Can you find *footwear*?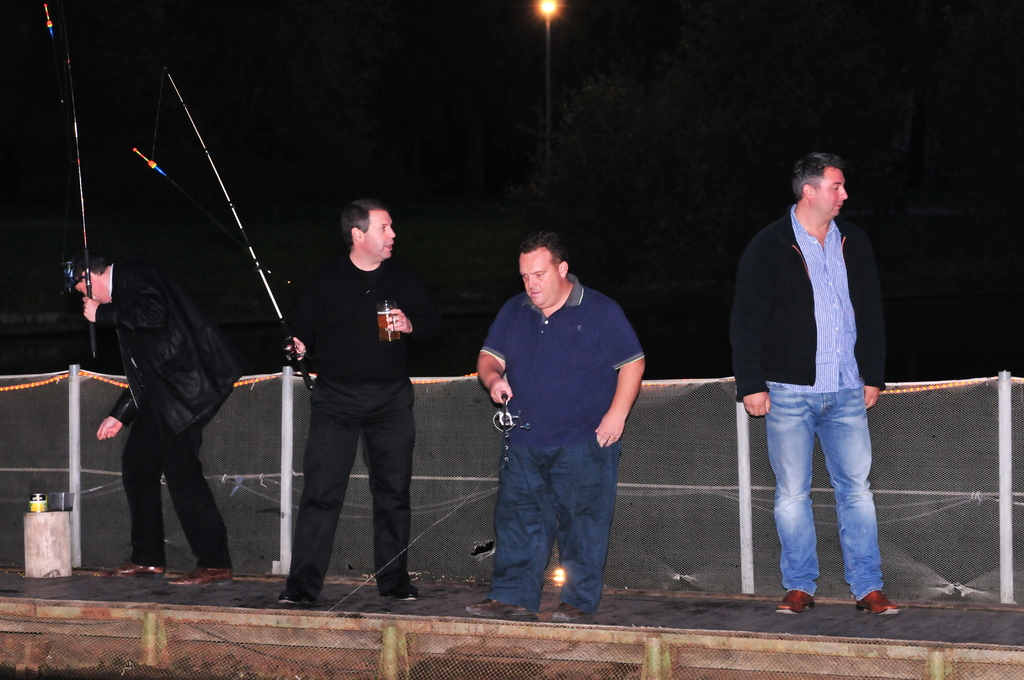
Yes, bounding box: box(383, 581, 420, 604).
